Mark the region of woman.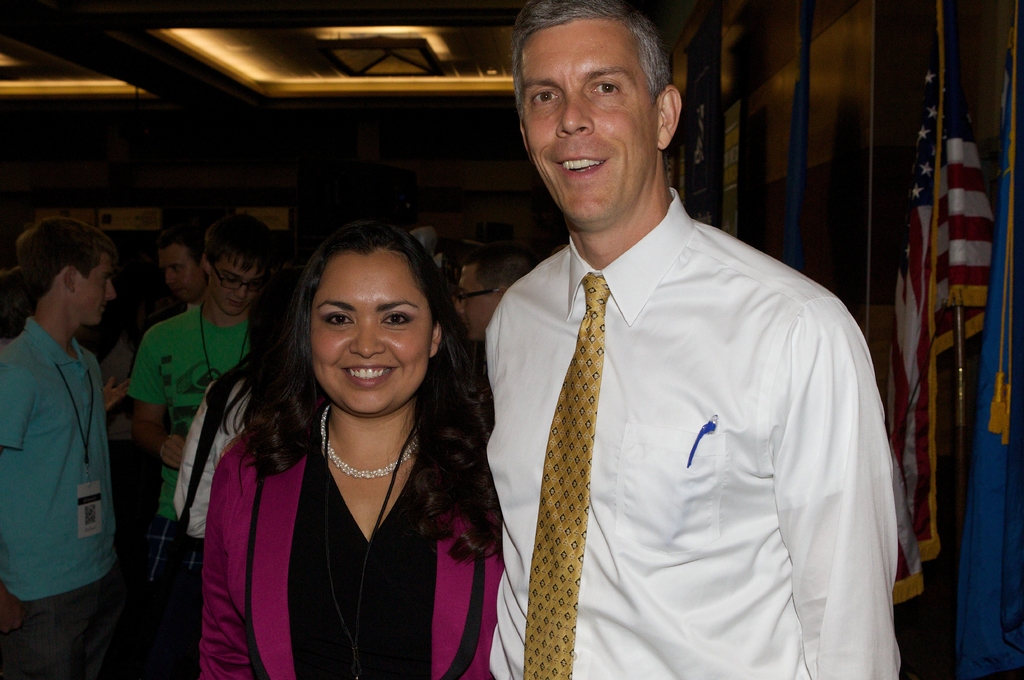
Region: x1=176, y1=207, x2=513, y2=679.
